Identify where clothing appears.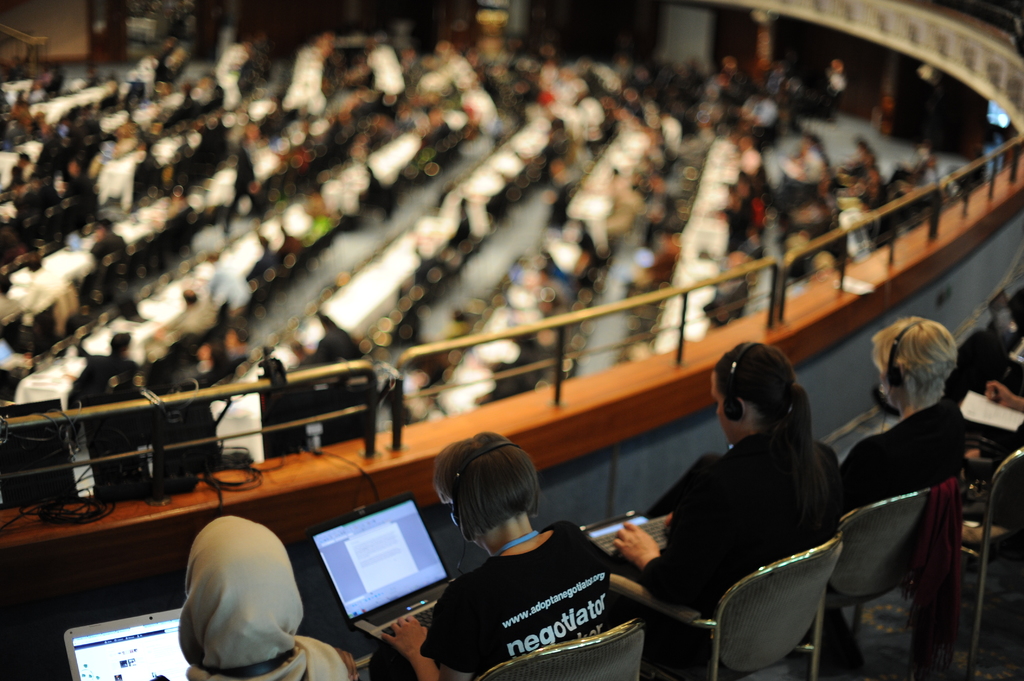
Appears at x1=366, y1=518, x2=616, y2=680.
